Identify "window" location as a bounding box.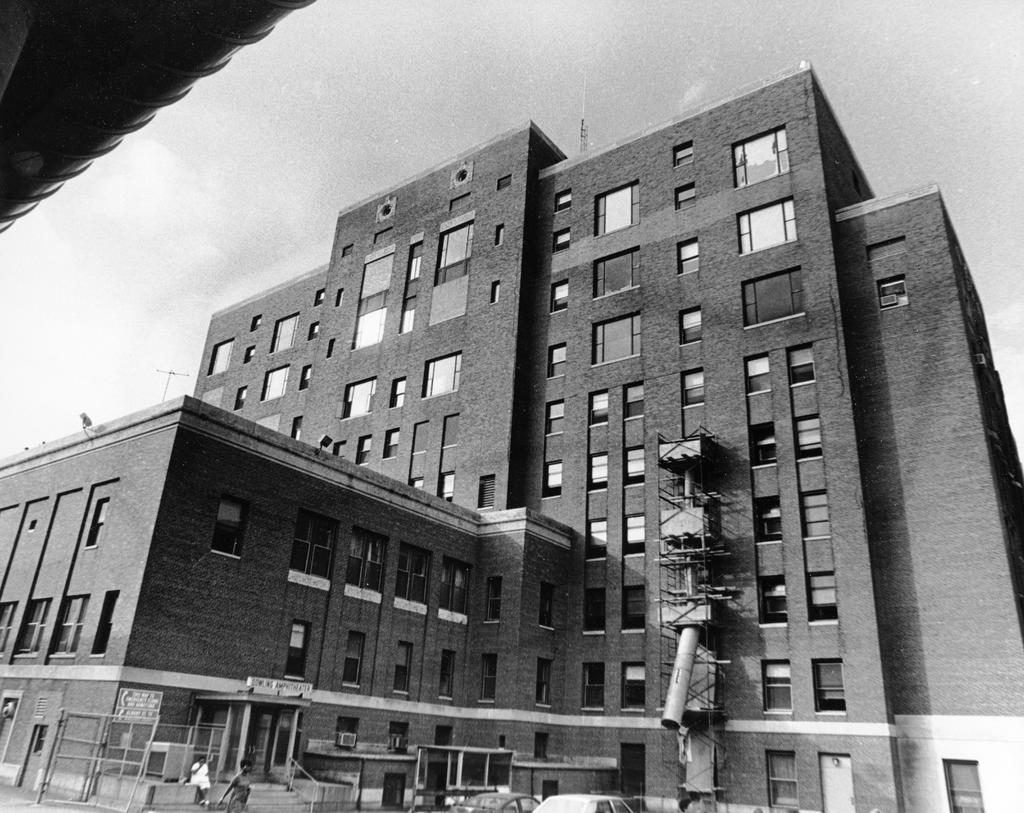
left=587, top=388, right=608, bottom=430.
